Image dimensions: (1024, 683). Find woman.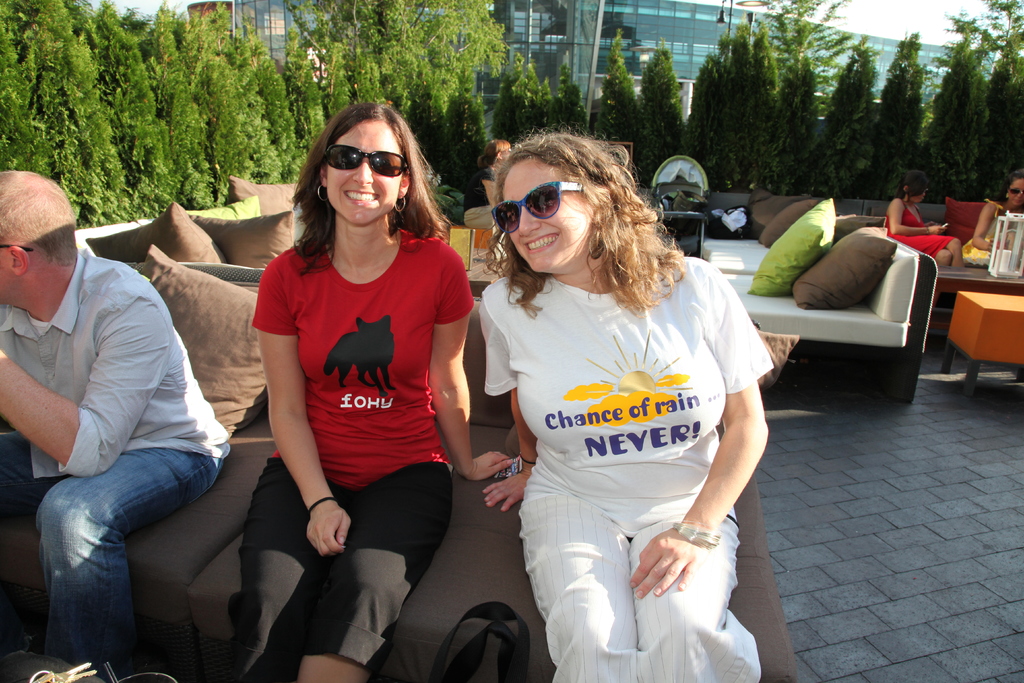
left=473, top=135, right=776, bottom=682.
